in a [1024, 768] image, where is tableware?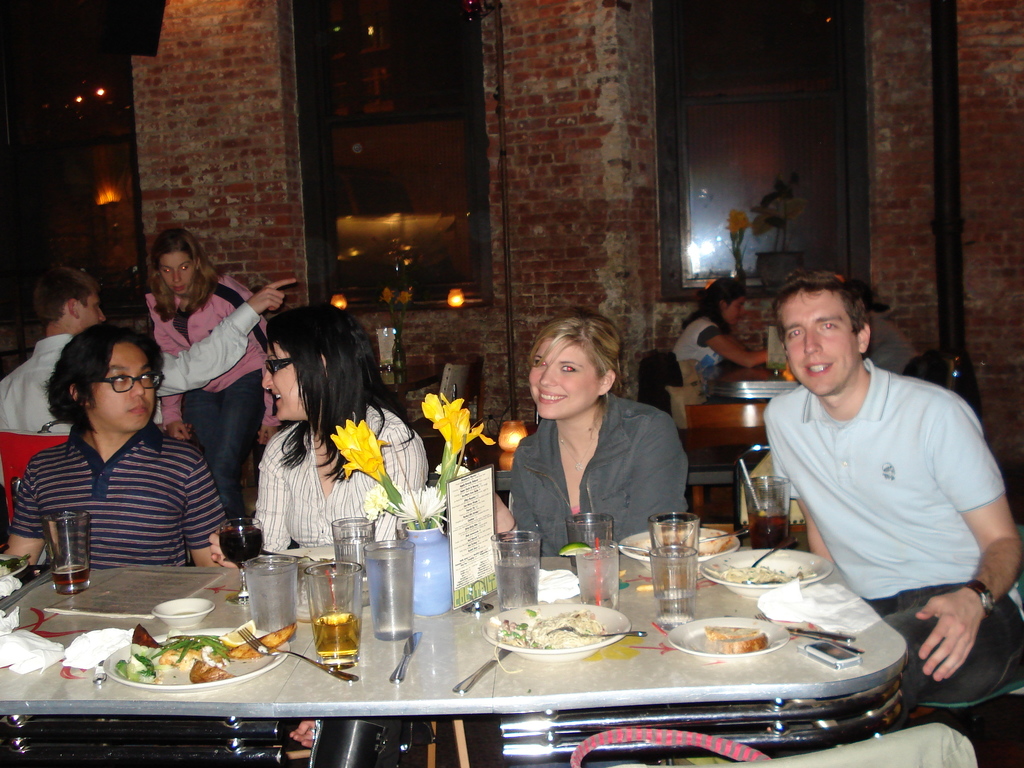
{"x1": 404, "y1": 518, "x2": 454, "y2": 616}.
